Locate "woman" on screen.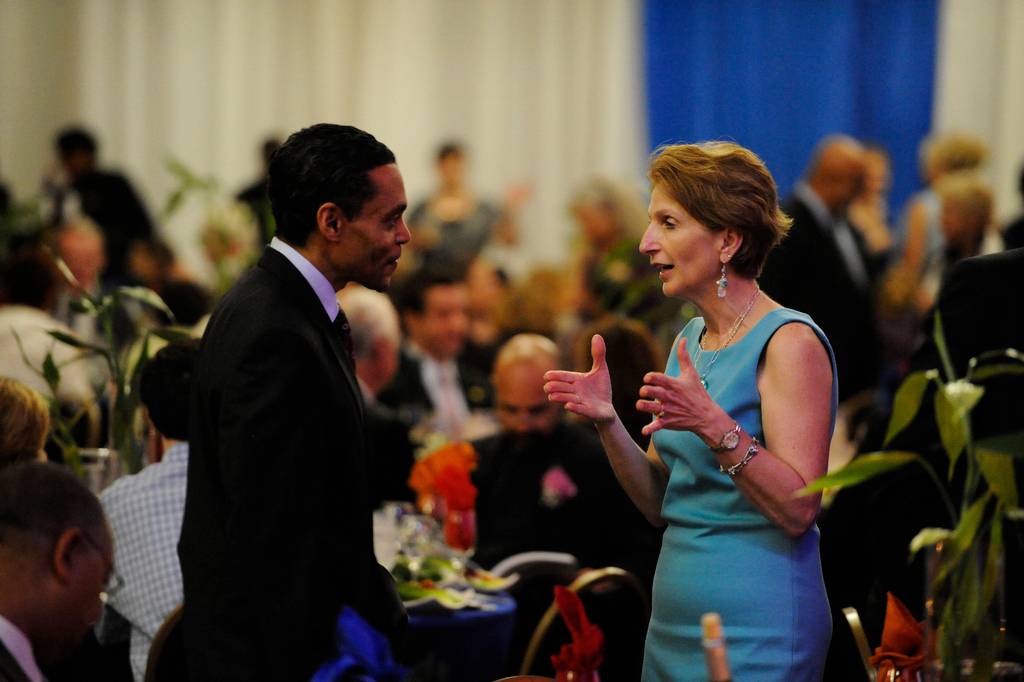
On screen at 918 181 1005 317.
